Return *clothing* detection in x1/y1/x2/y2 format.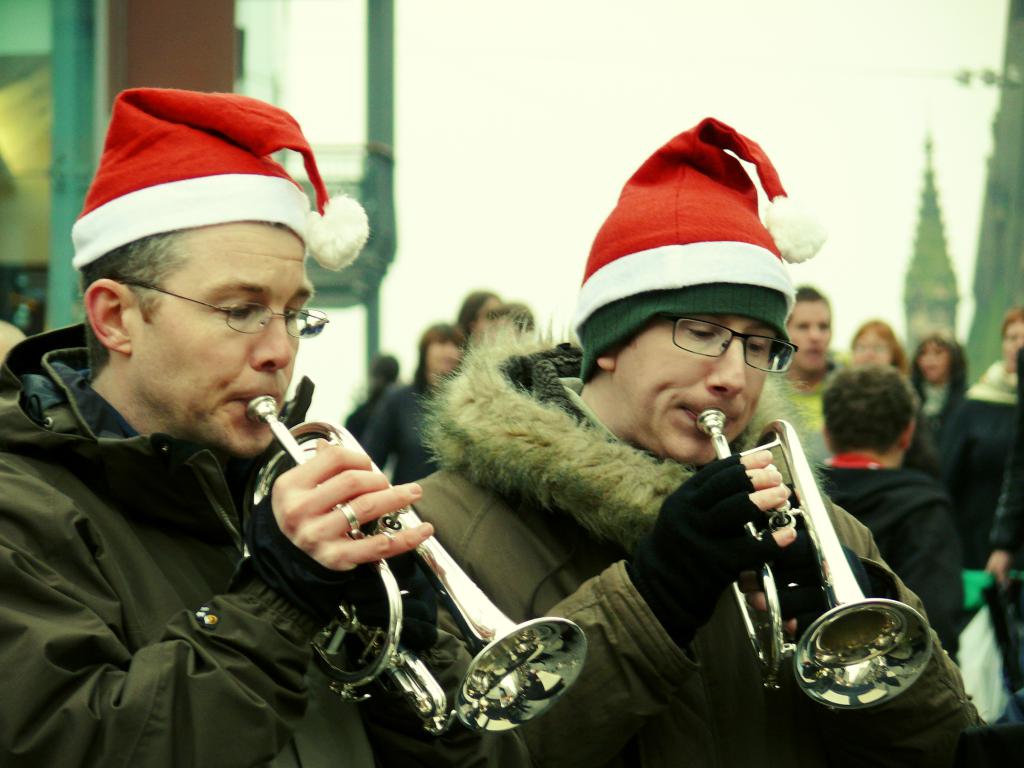
364/380/439/484.
